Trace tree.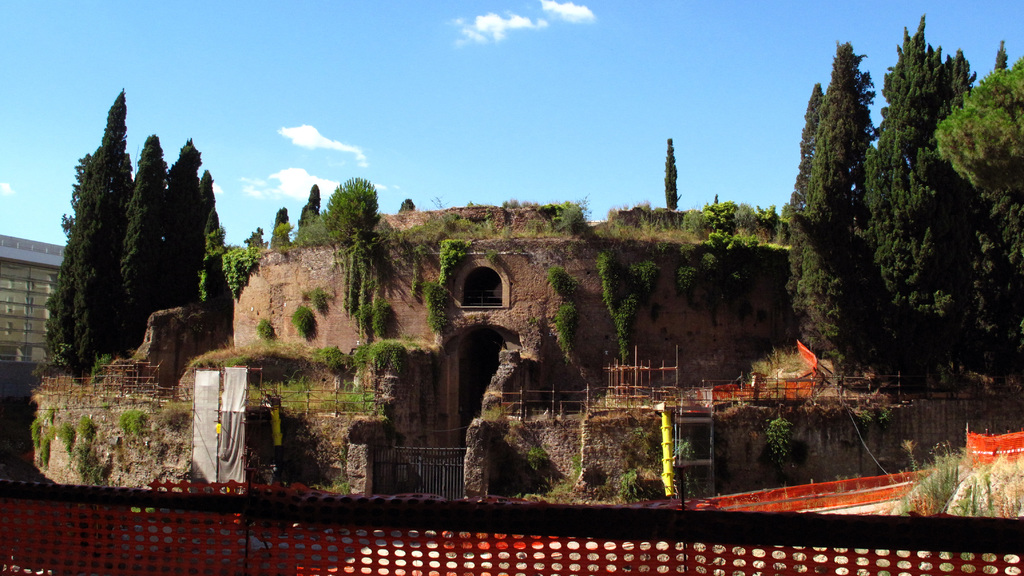
Traced to [x1=296, y1=181, x2=328, y2=245].
